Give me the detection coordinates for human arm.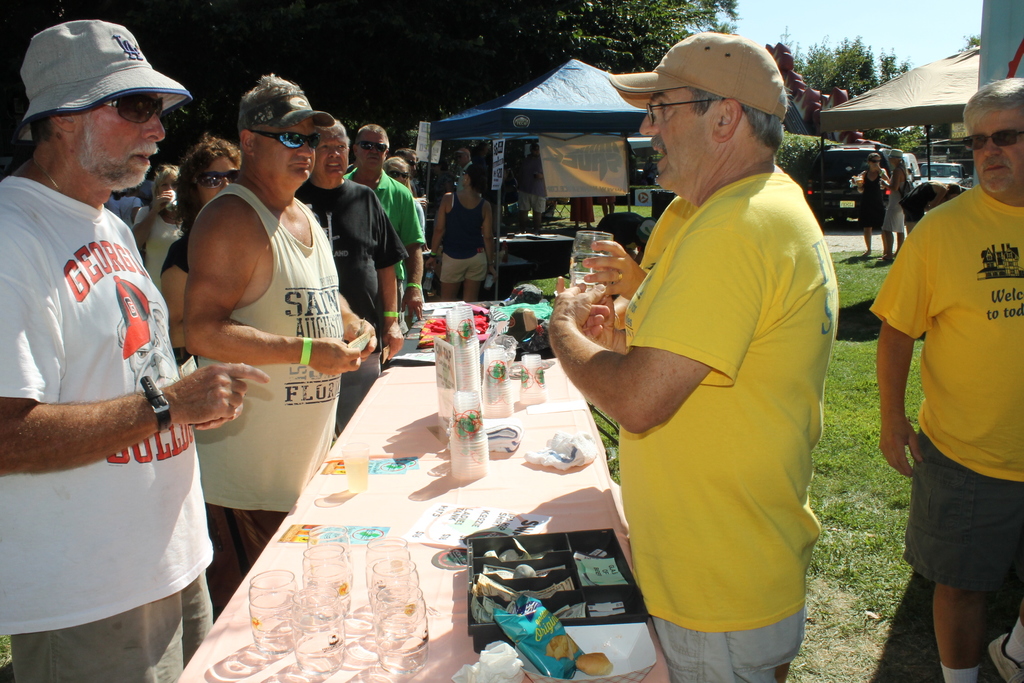
<bbox>925, 184, 949, 210</bbox>.
